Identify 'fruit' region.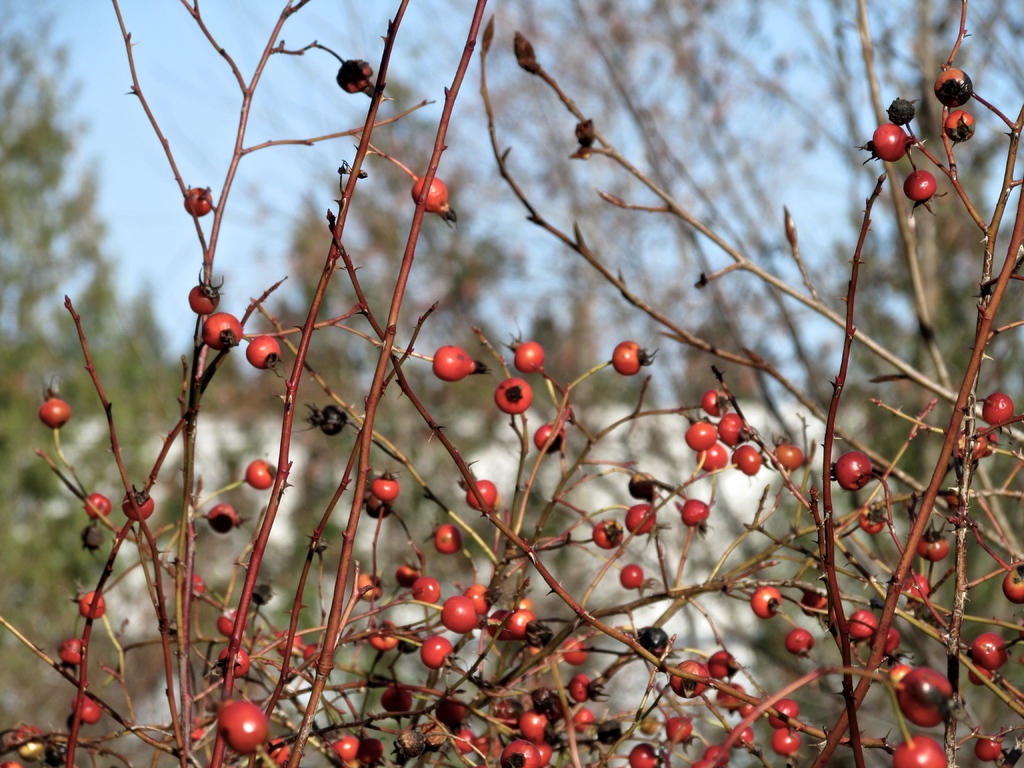
Region: l=762, t=691, r=795, b=725.
